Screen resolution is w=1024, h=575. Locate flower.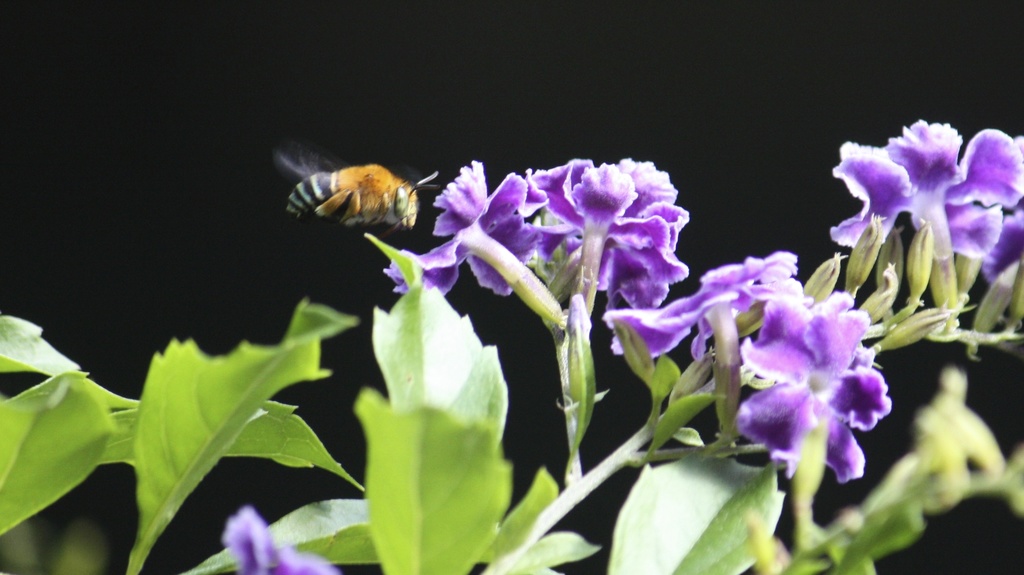
<box>224,506,333,574</box>.
